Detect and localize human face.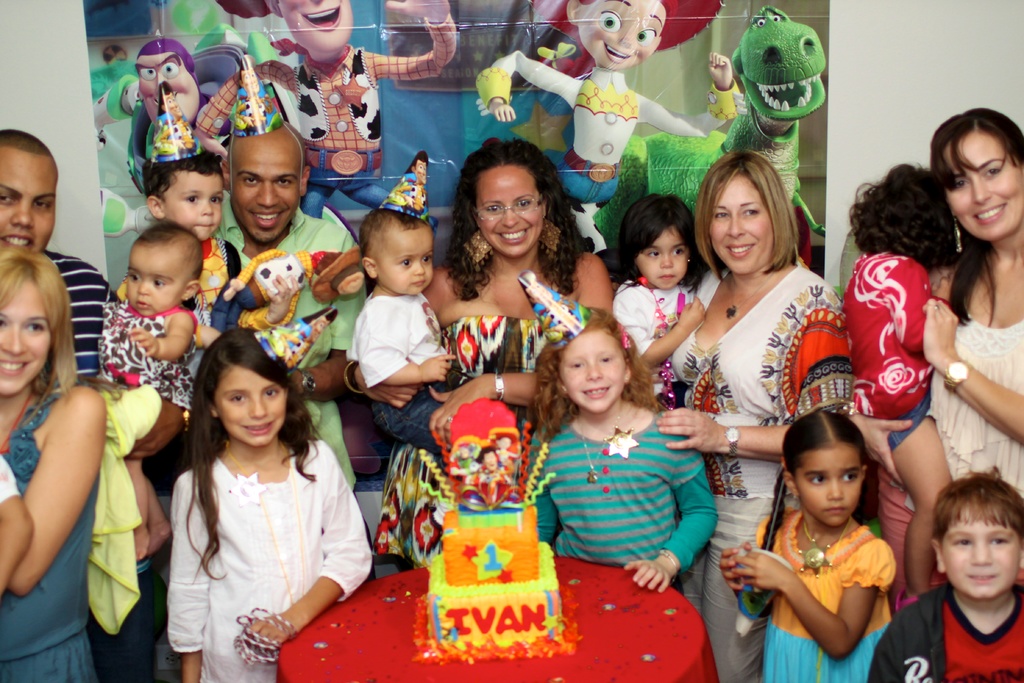
Localized at 943/522/1021/594.
